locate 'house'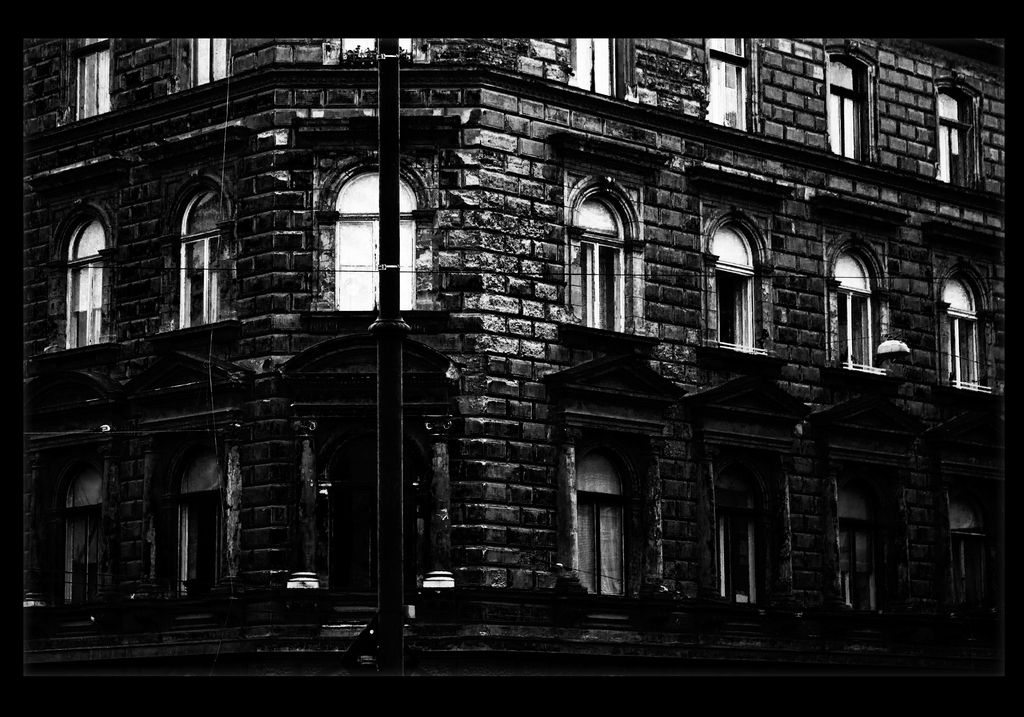
bbox=(19, 35, 1009, 682)
